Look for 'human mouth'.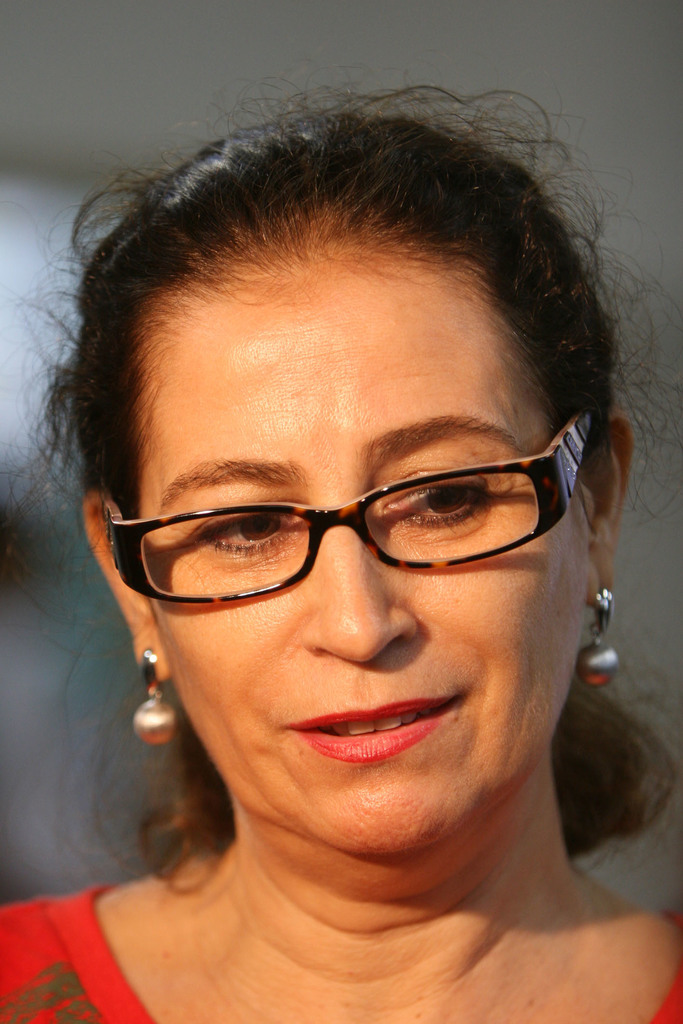
Found: bbox=(288, 700, 461, 769).
